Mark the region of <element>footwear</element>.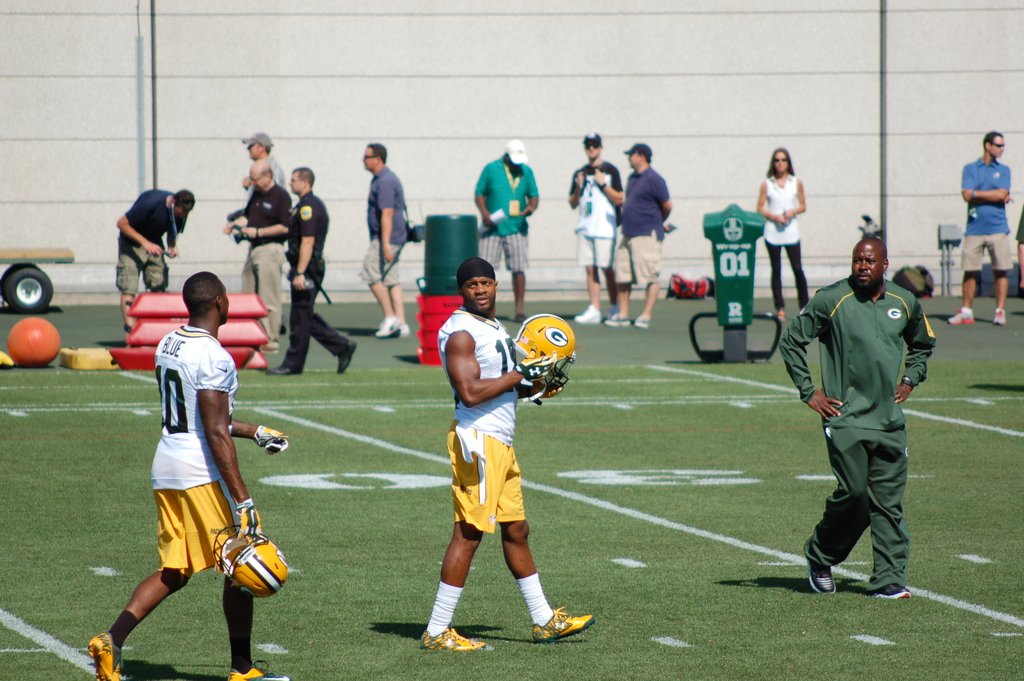
Region: 263, 359, 305, 377.
